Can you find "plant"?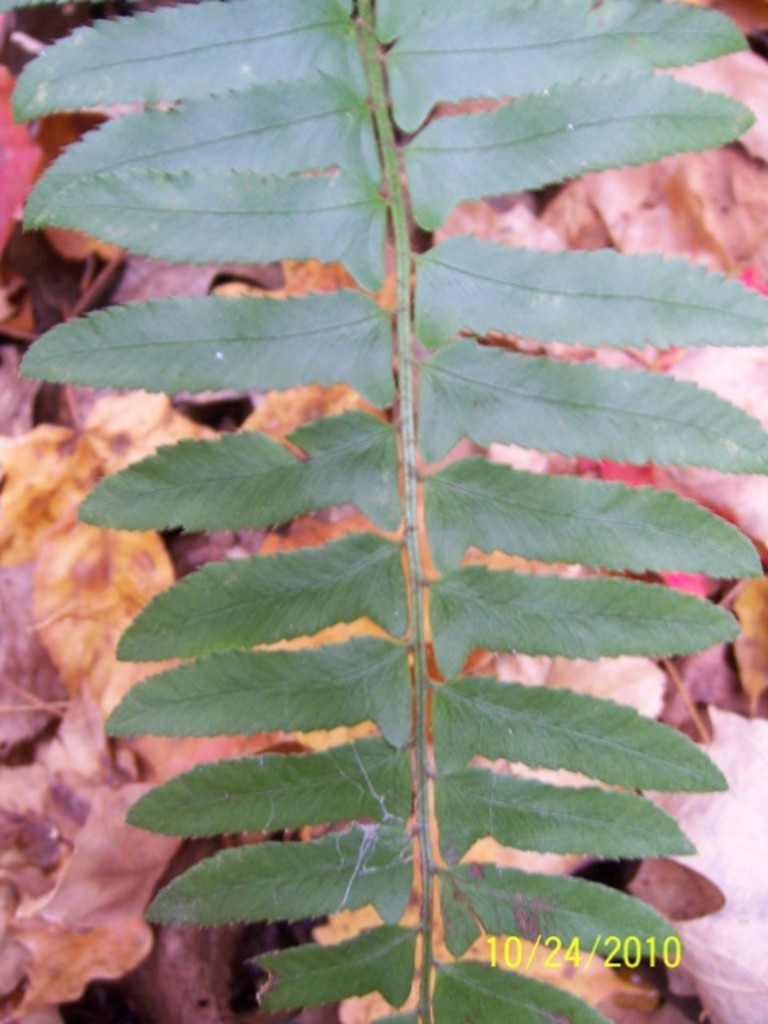
Yes, bounding box: Rect(40, 27, 767, 992).
